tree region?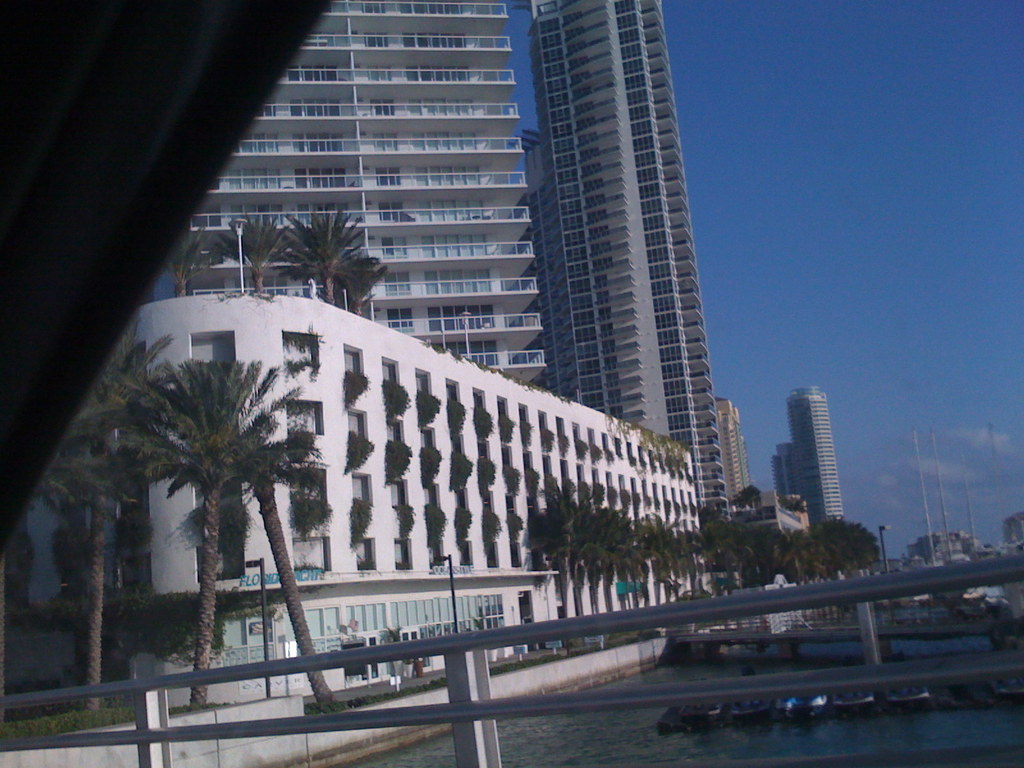
38, 312, 179, 704
